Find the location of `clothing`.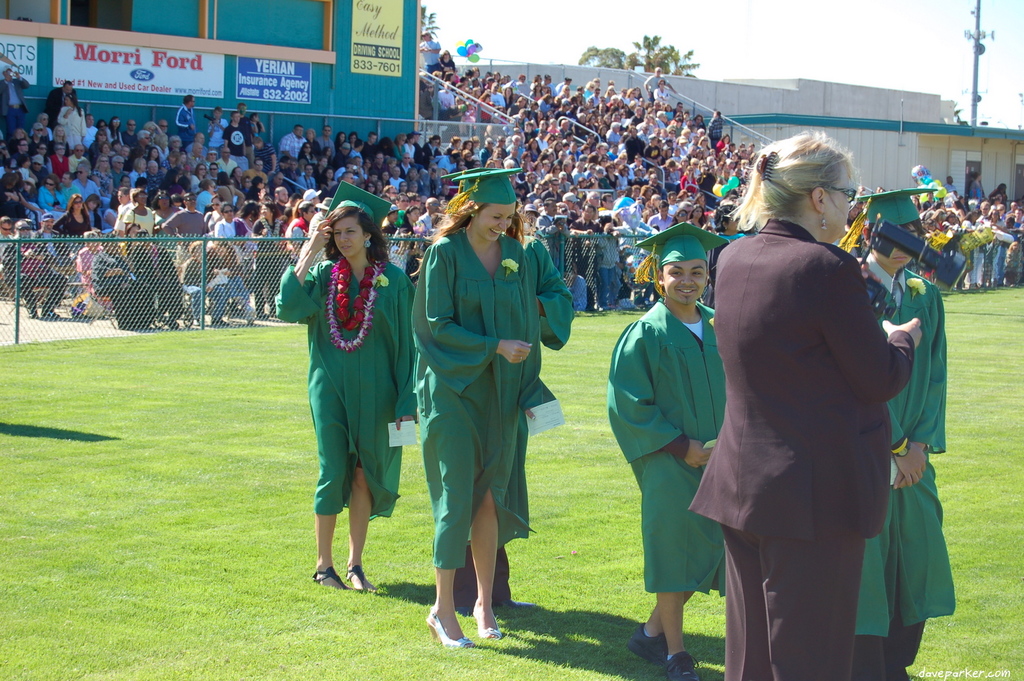
Location: 53:106:92:150.
